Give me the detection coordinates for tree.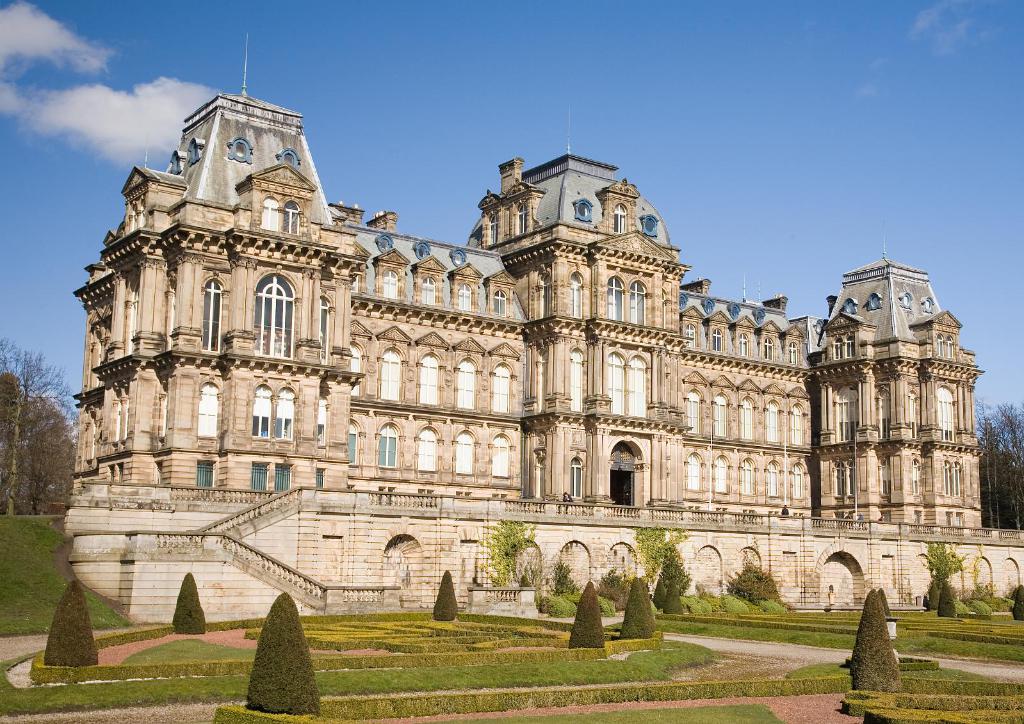
bbox=[37, 598, 103, 663].
